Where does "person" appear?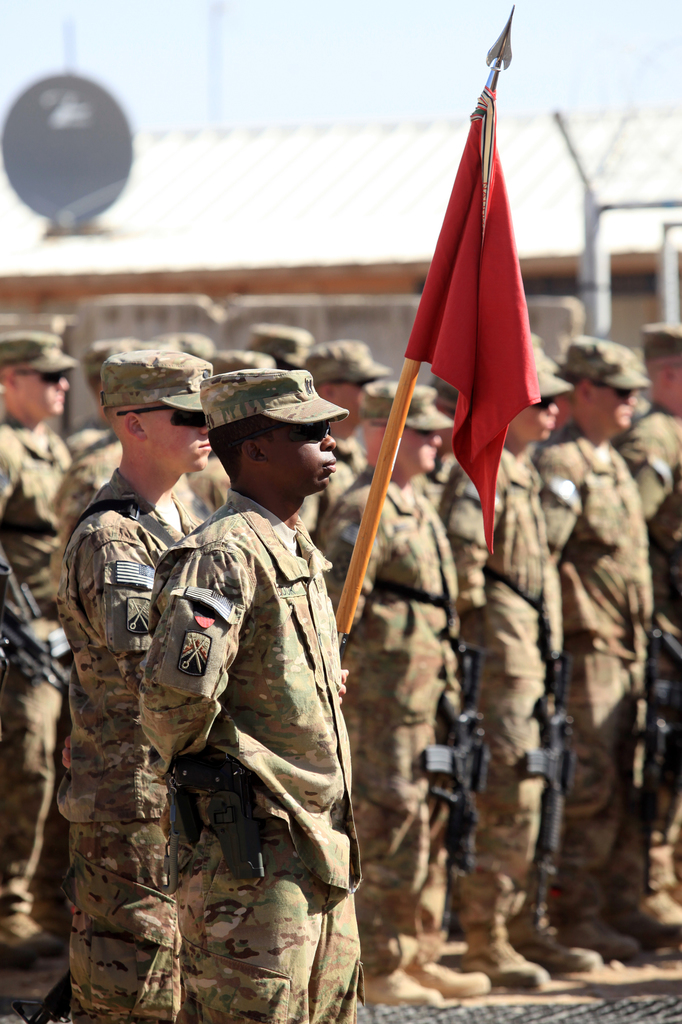
Appears at locate(189, 342, 277, 519).
